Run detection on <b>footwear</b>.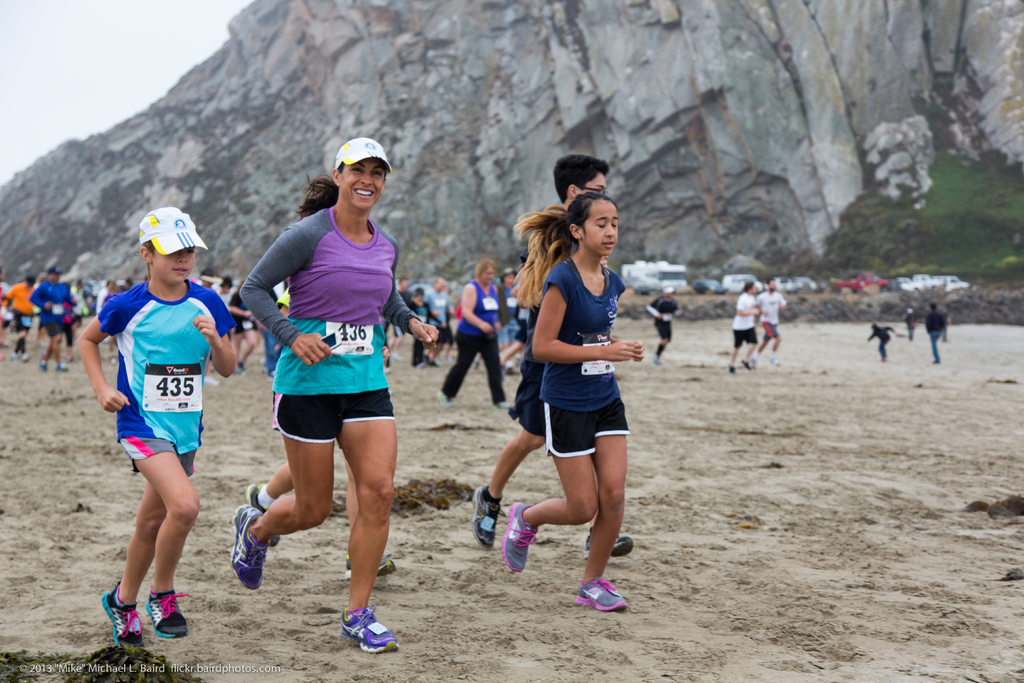
Result: locate(501, 498, 538, 574).
